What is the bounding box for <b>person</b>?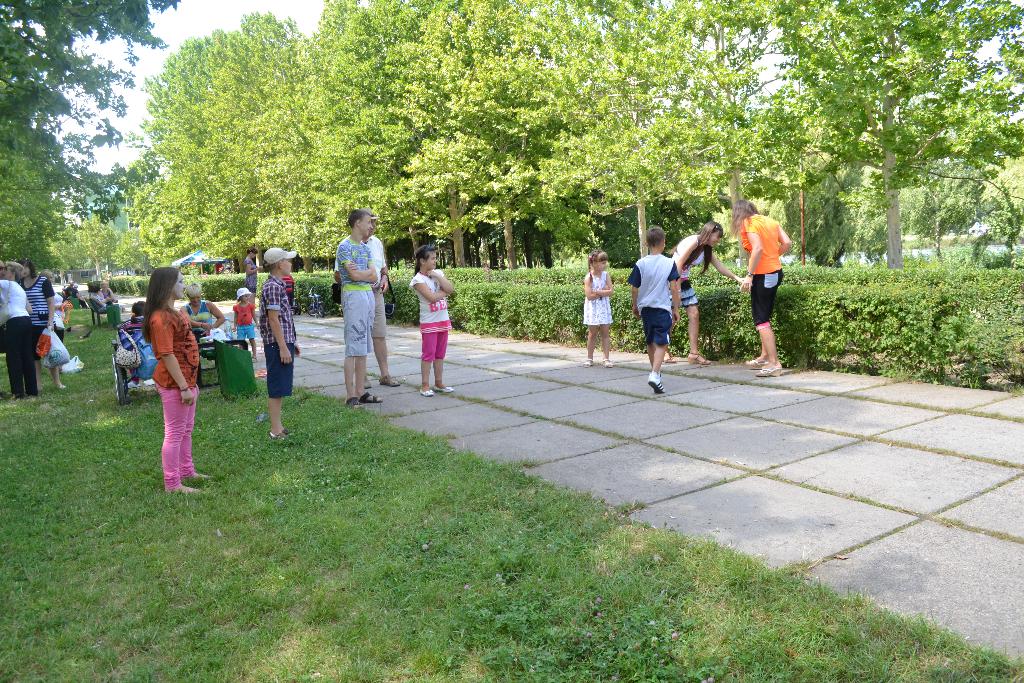
(331, 217, 374, 409).
